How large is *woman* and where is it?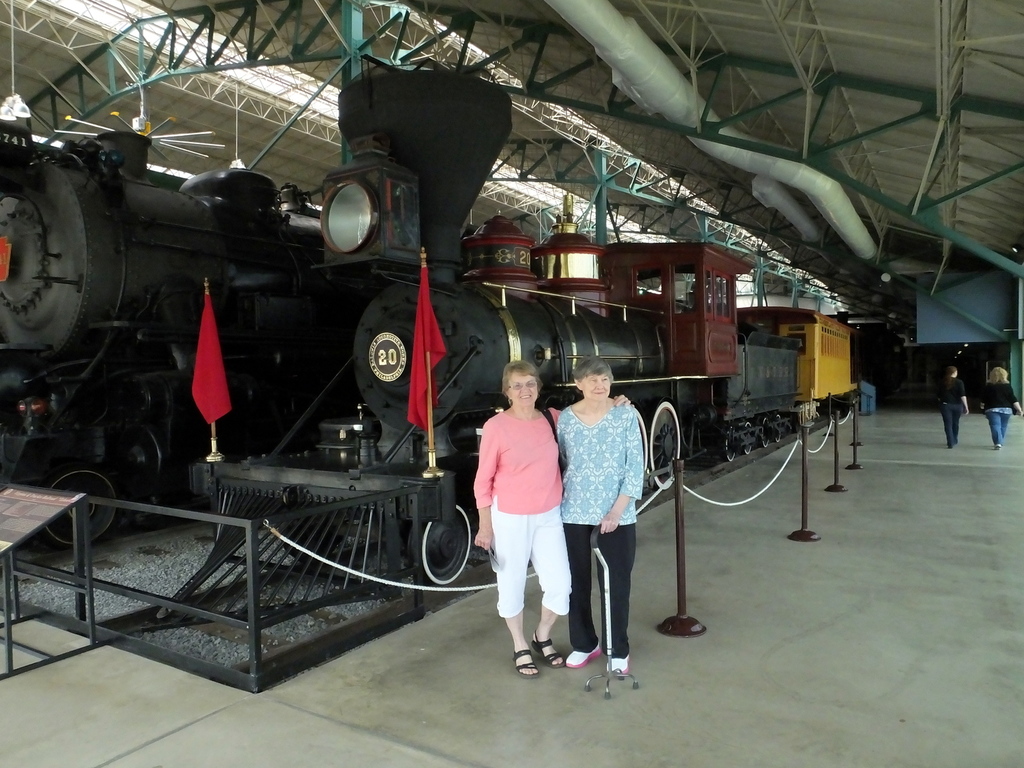
Bounding box: rect(474, 359, 630, 678).
